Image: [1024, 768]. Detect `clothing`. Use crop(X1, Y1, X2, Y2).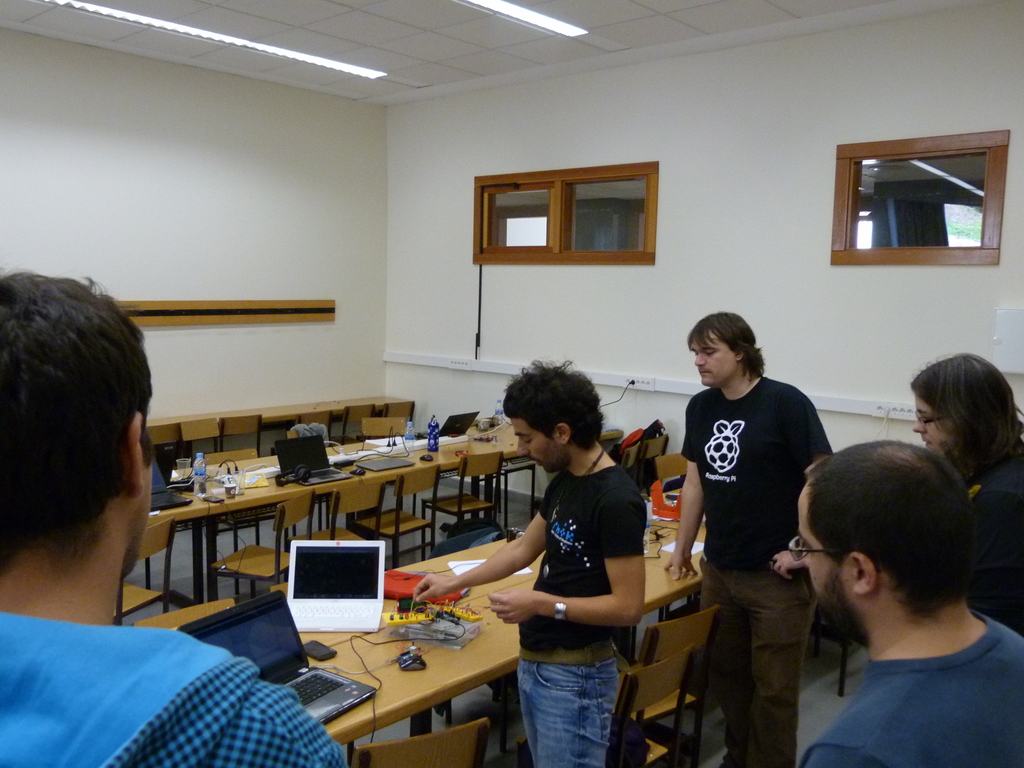
crop(0, 599, 364, 767).
